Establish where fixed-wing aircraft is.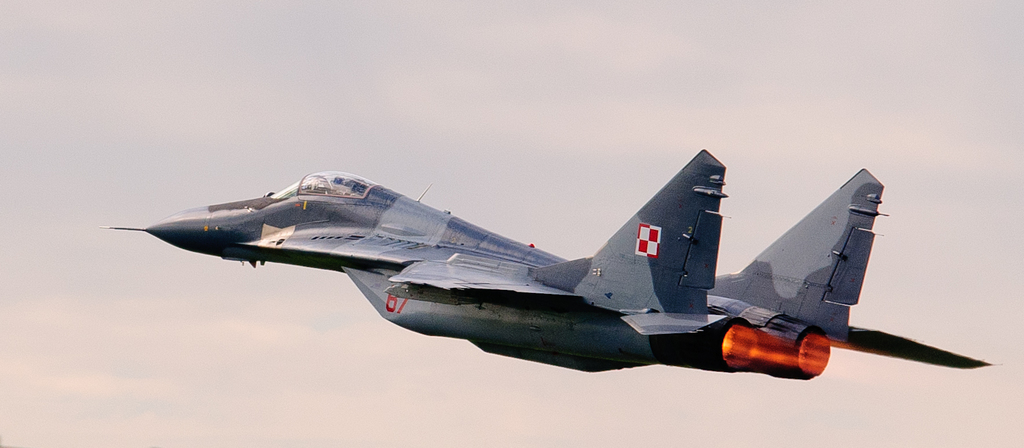
Established at x1=102 y1=147 x2=993 y2=381.
